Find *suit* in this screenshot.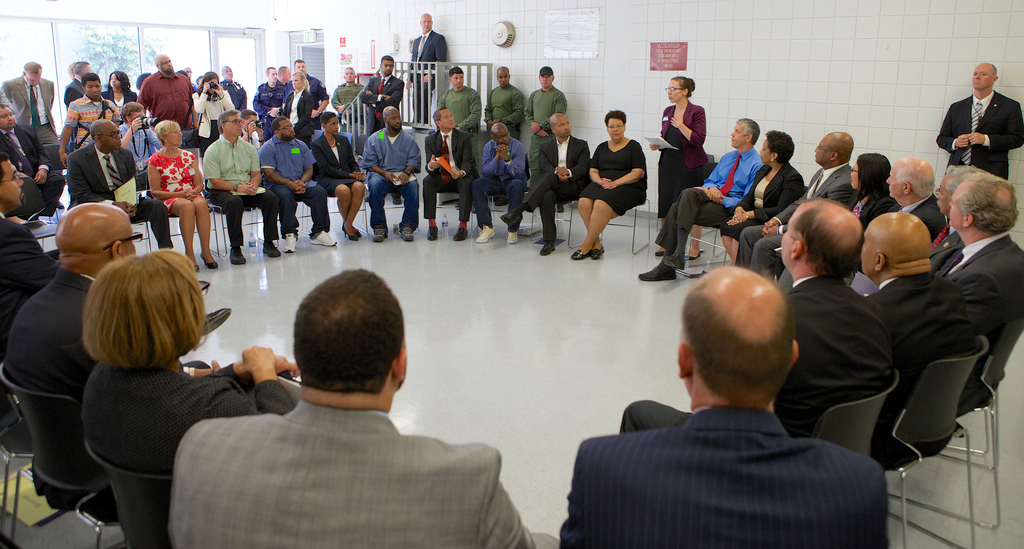
The bounding box for *suit* is bbox=[0, 123, 65, 207].
